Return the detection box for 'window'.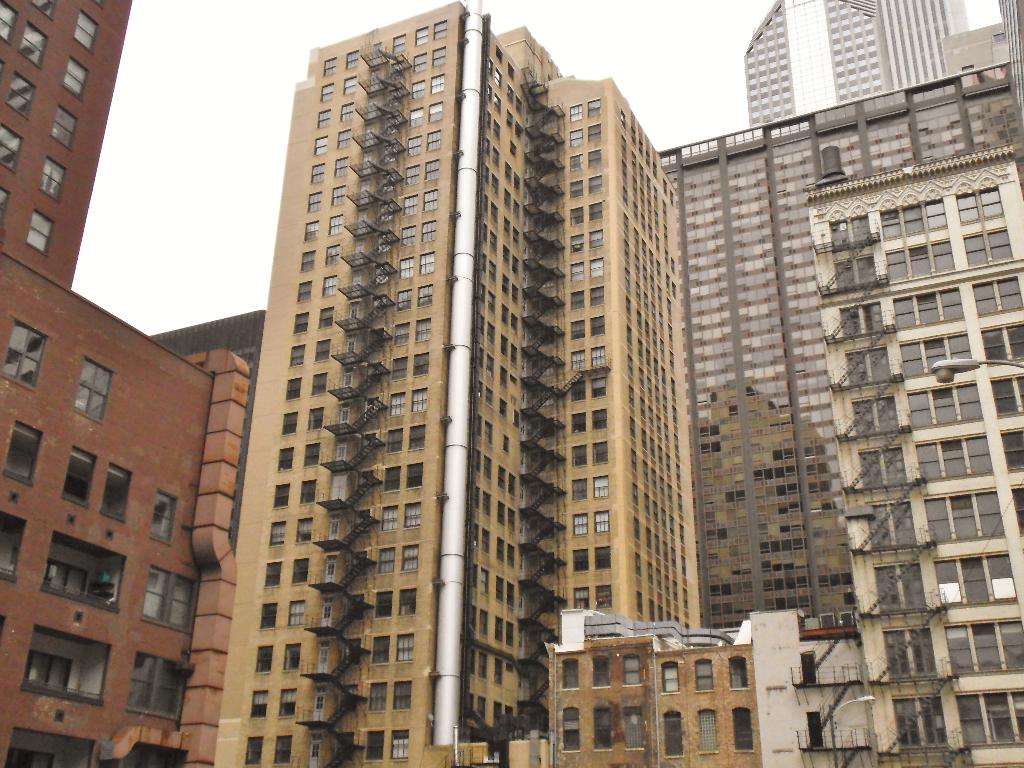
<bbox>415, 355, 430, 379</bbox>.
